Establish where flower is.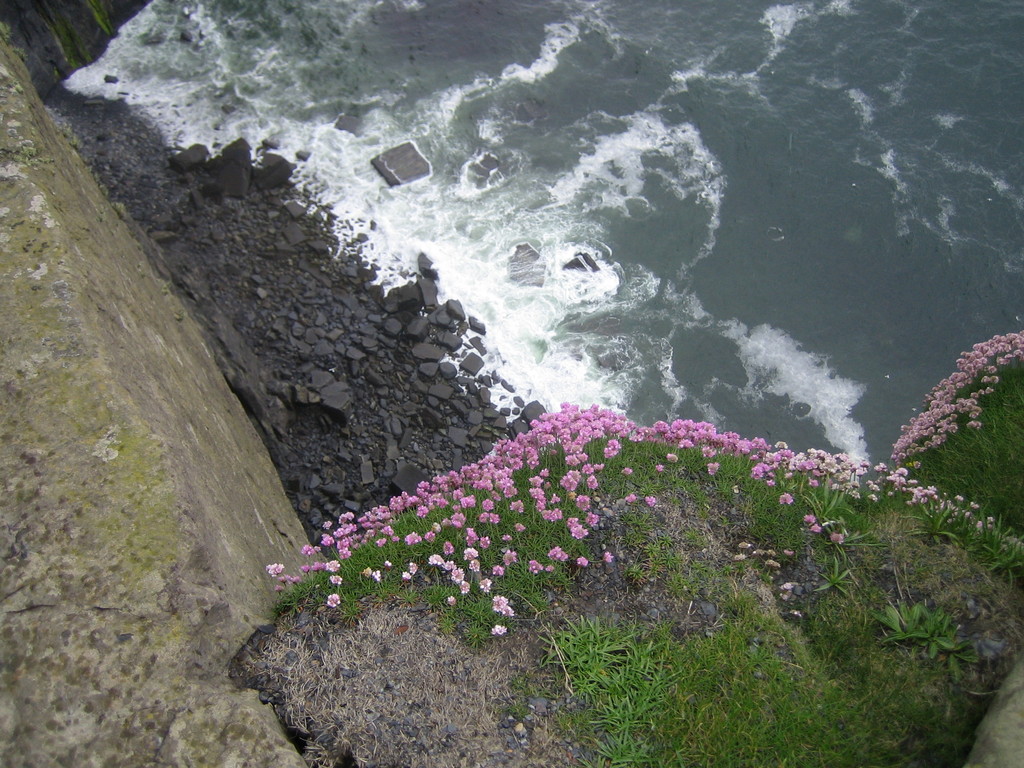
Established at detection(622, 465, 635, 478).
